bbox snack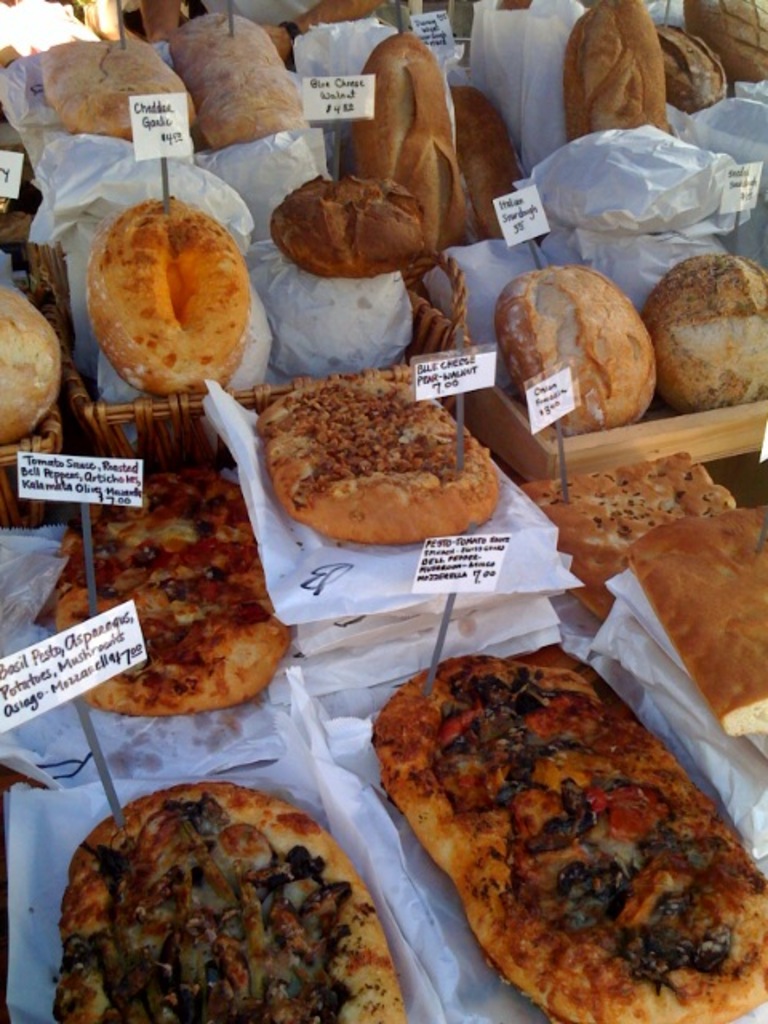
bbox=[525, 443, 733, 624]
